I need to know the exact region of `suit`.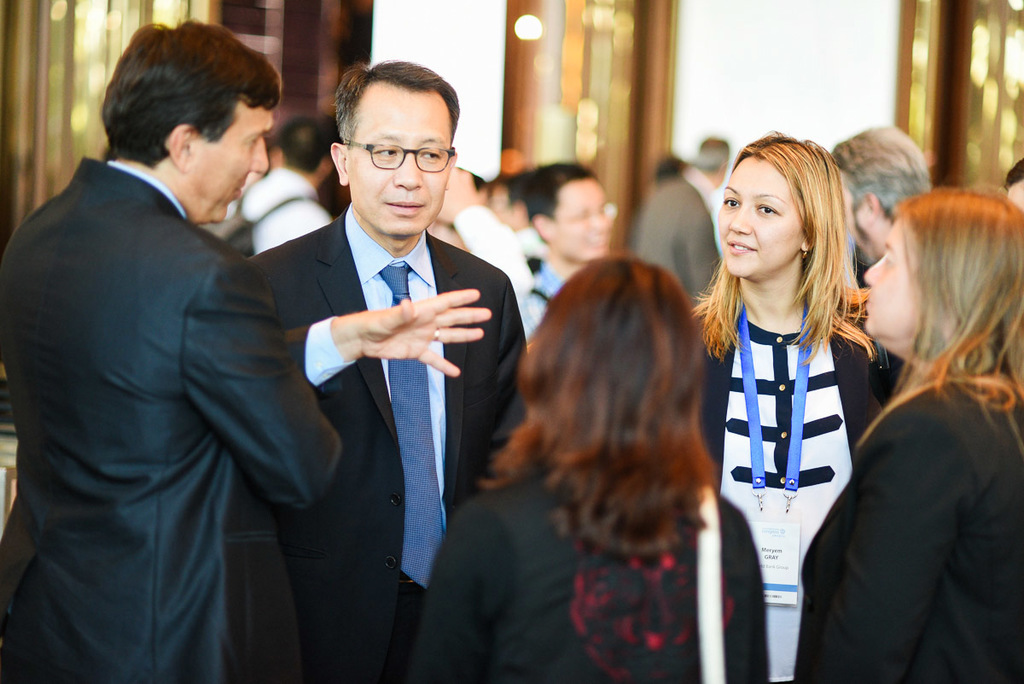
Region: [13,13,343,683].
